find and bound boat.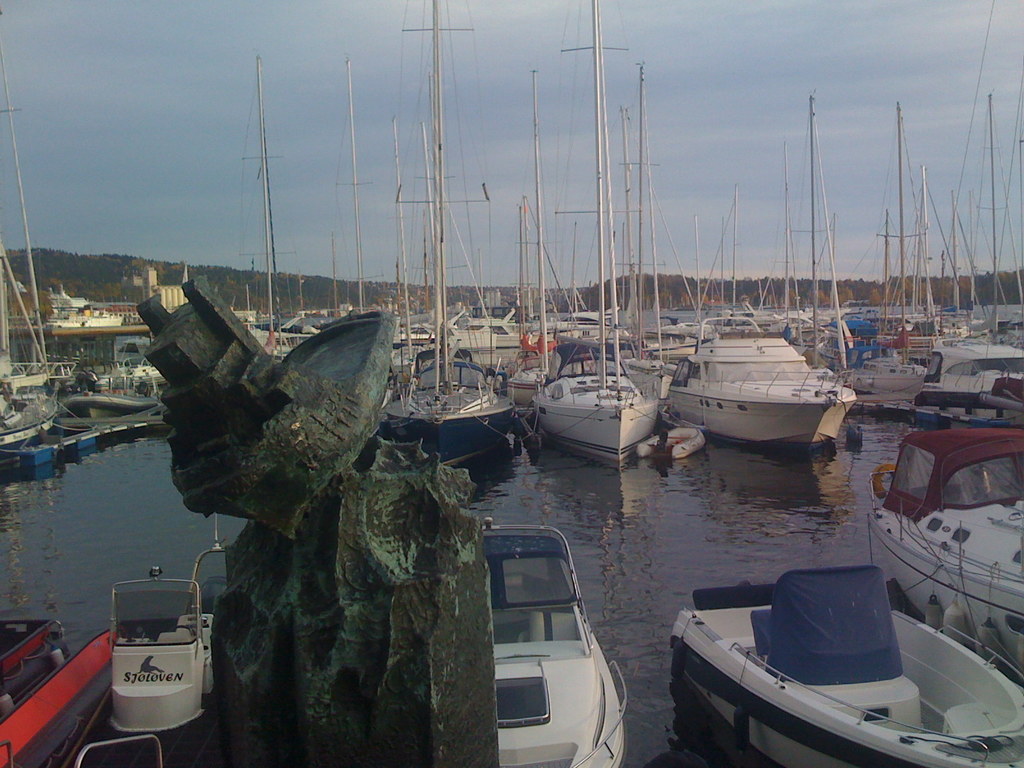
Bound: box(0, 614, 103, 733).
